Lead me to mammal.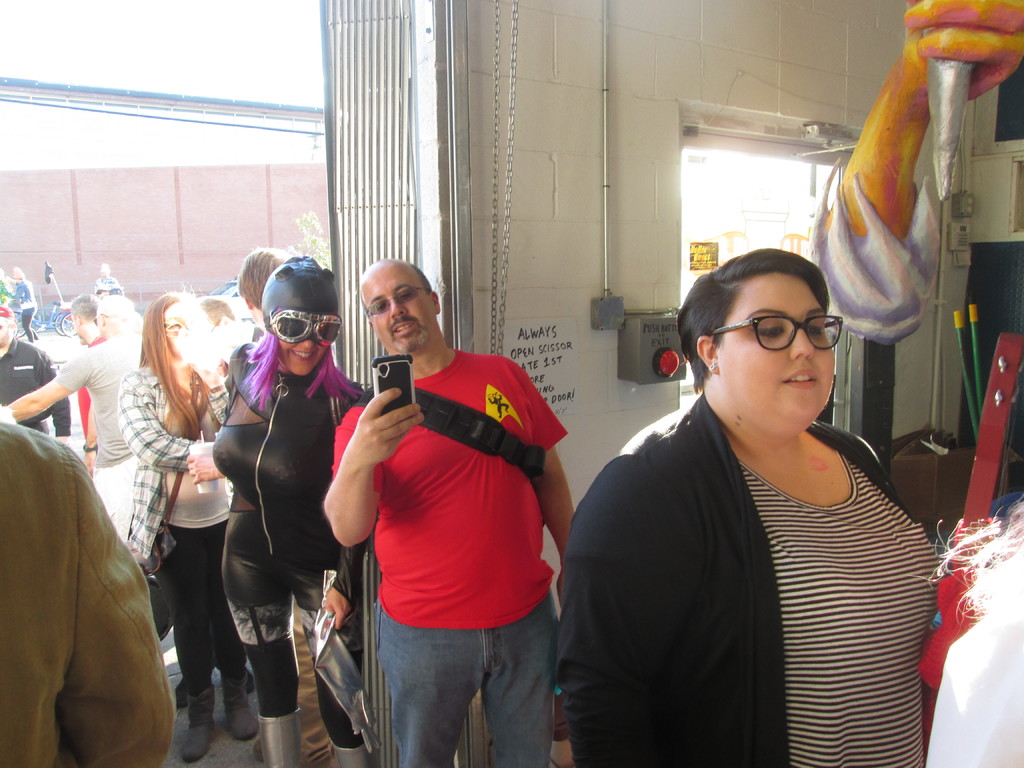
Lead to {"x1": 321, "y1": 259, "x2": 578, "y2": 767}.
